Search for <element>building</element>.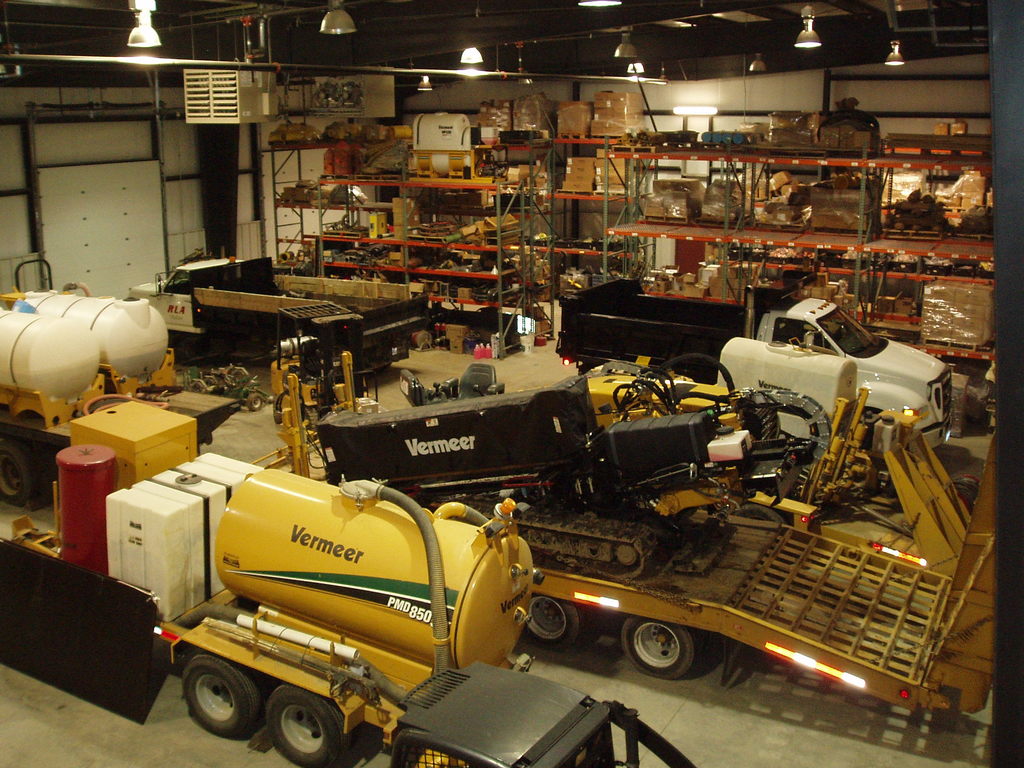
Found at [1,0,996,767].
